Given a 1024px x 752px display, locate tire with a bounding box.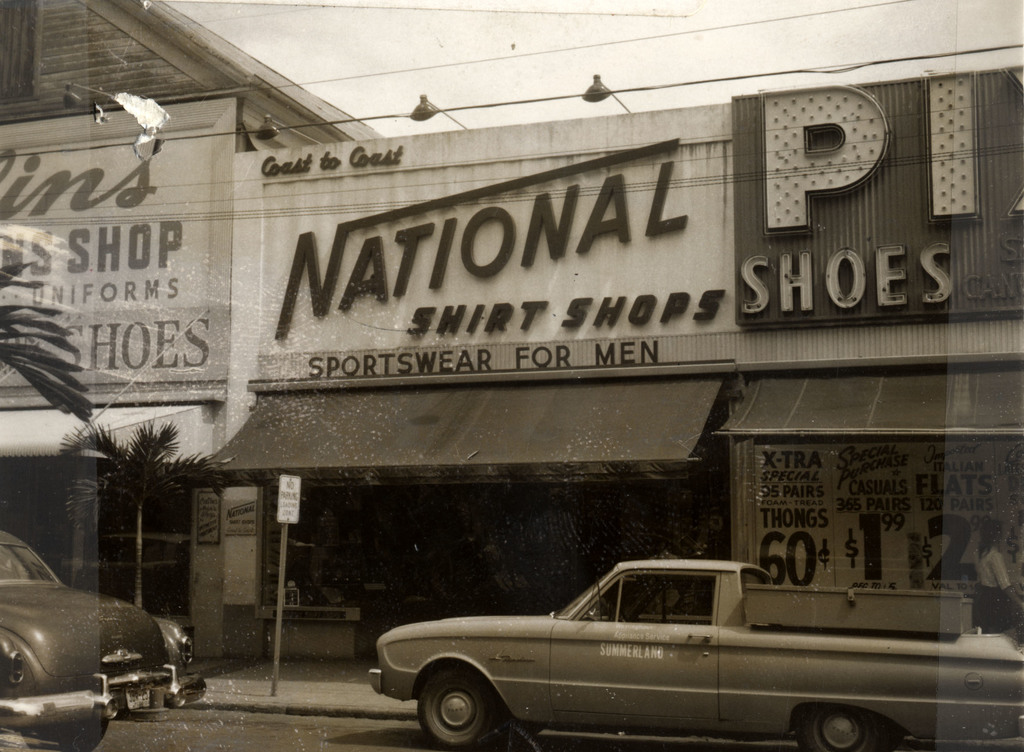
Located: bbox=(404, 668, 501, 751).
